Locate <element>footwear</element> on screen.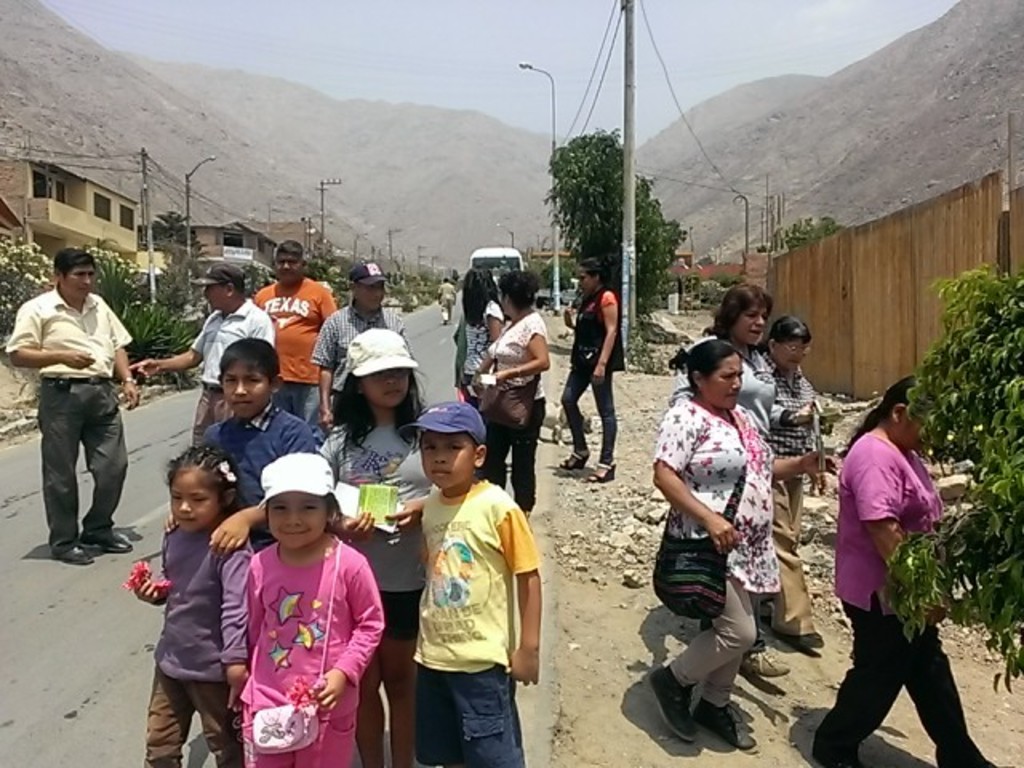
On screen at BBox(691, 696, 760, 754).
